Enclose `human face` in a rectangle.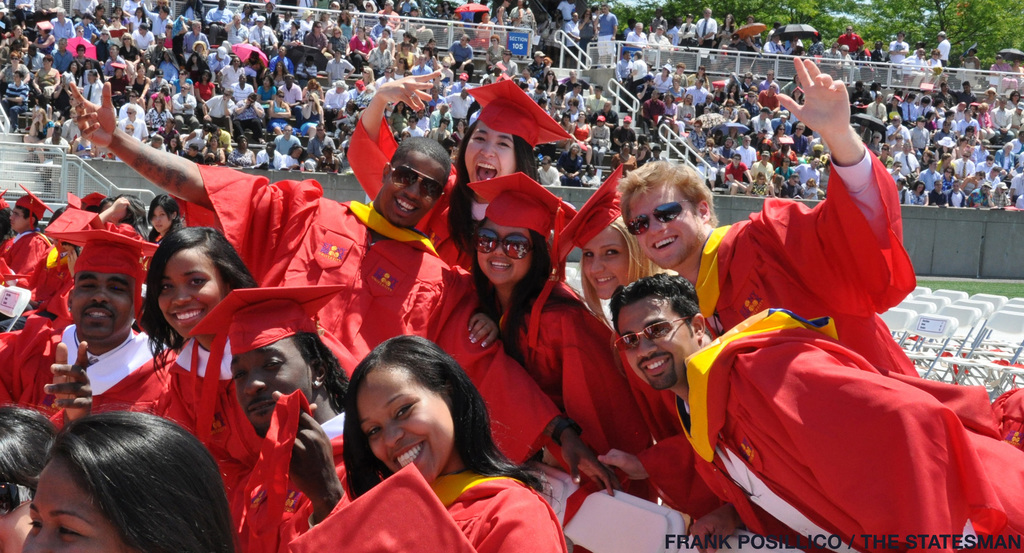
226/337/316/440.
